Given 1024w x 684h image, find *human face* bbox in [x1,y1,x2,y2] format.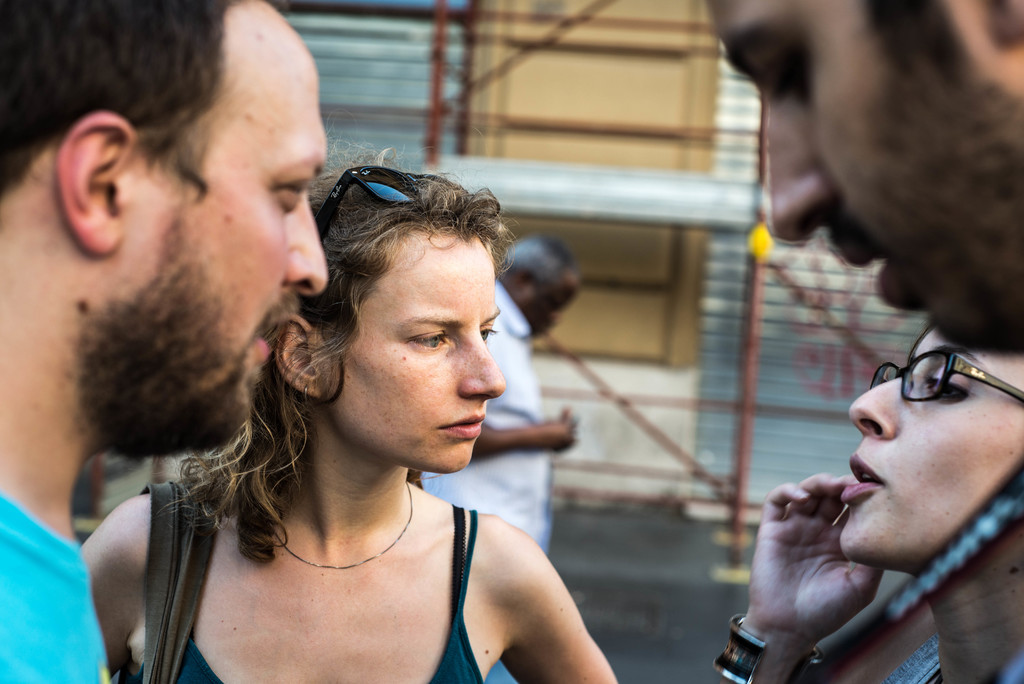
[822,320,1023,567].
